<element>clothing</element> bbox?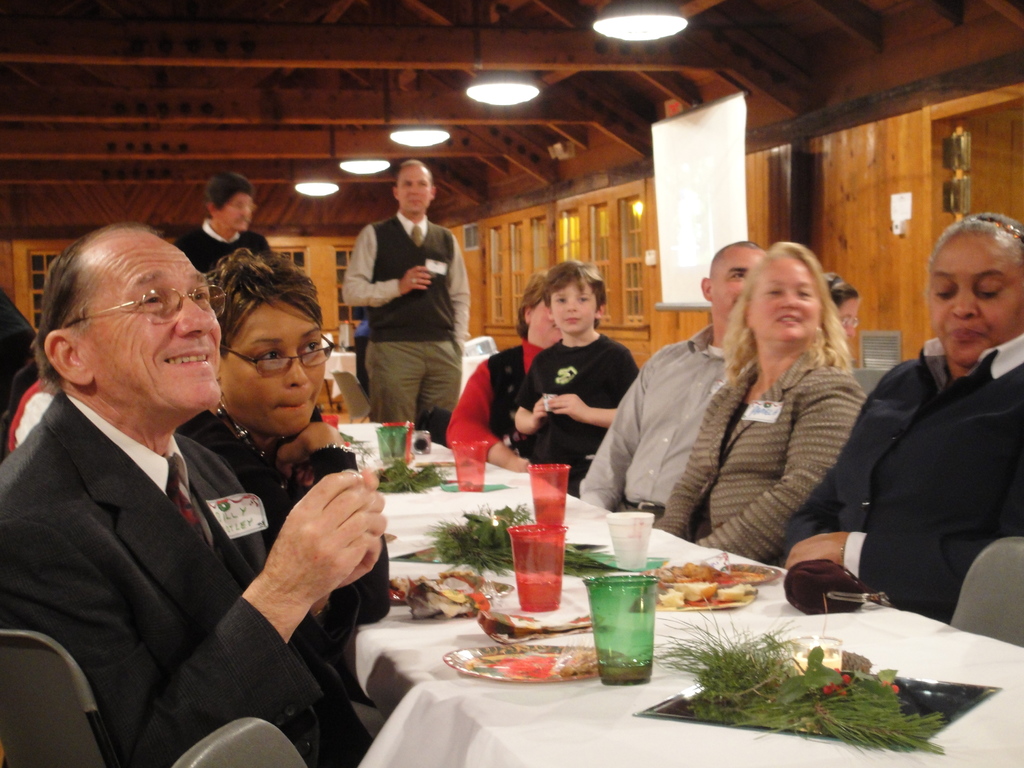
bbox=(809, 335, 1023, 616)
